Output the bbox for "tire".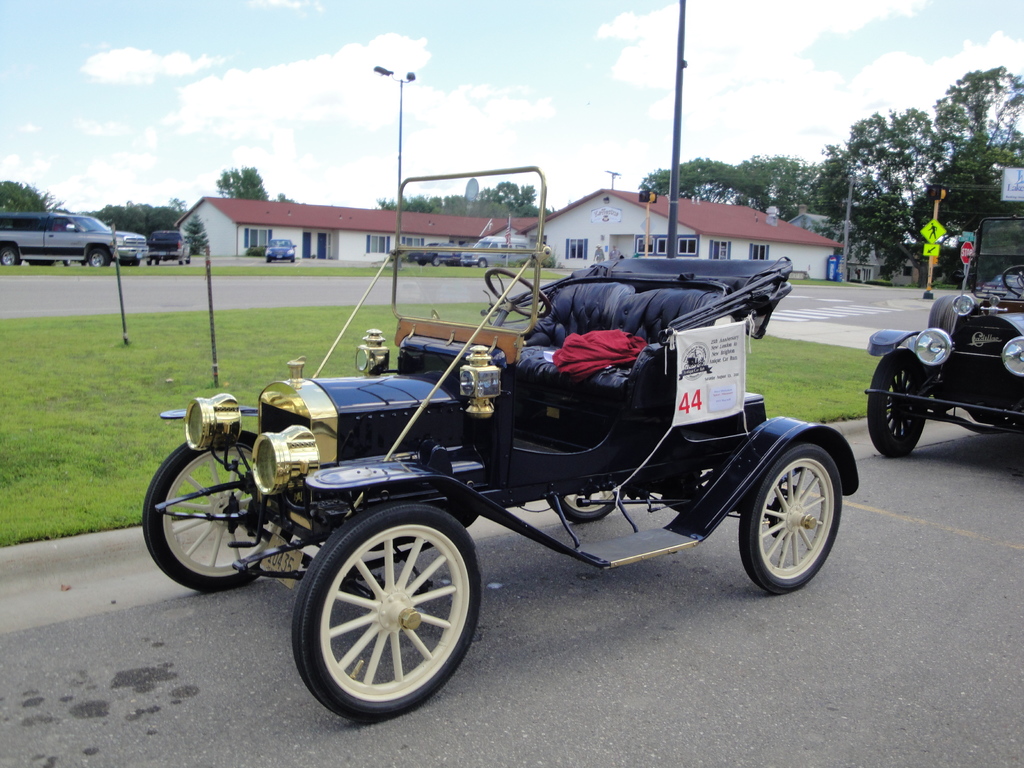
crop(89, 248, 108, 269).
